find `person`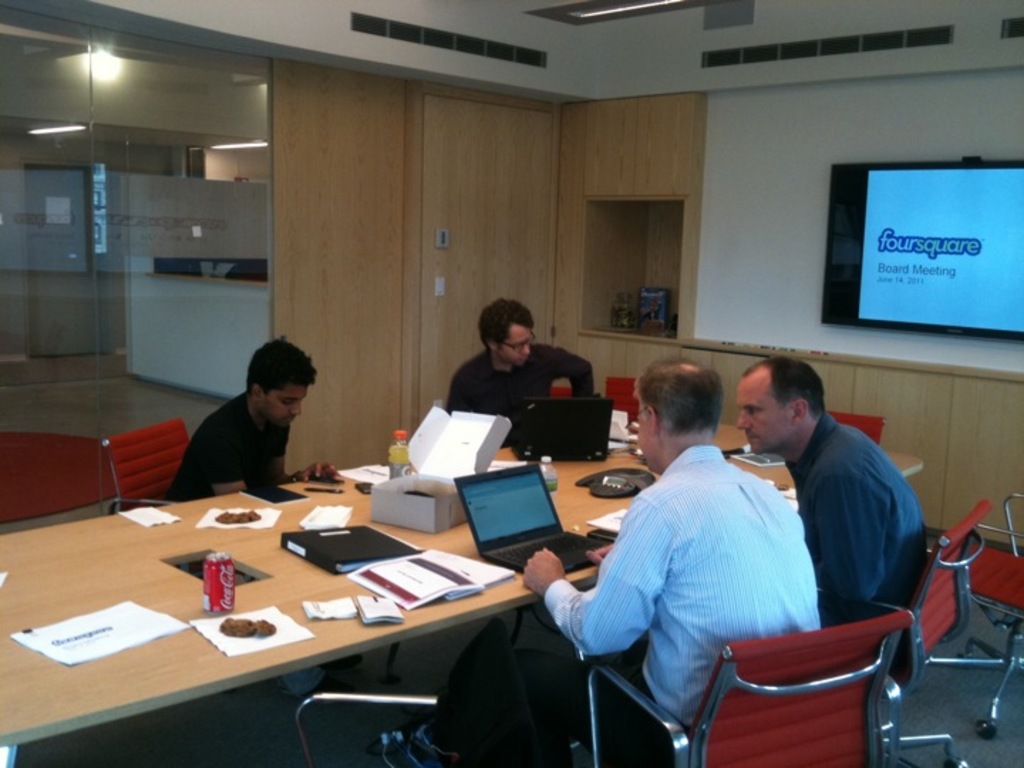
x1=364, y1=350, x2=825, y2=767
